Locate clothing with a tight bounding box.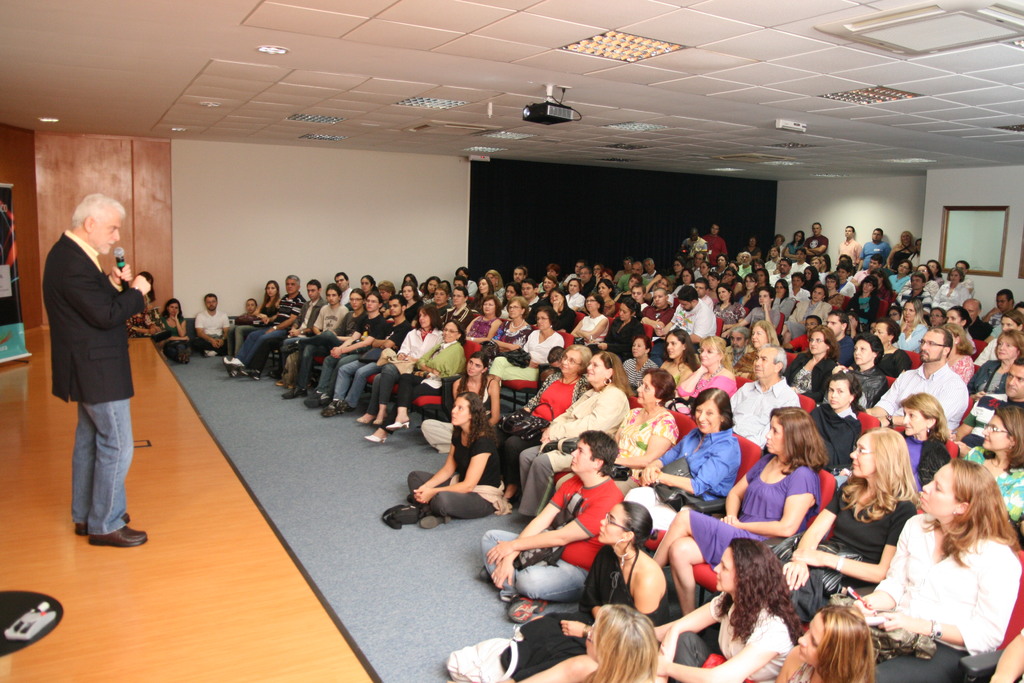
{"left": 888, "top": 263, "right": 908, "bottom": 302}.
